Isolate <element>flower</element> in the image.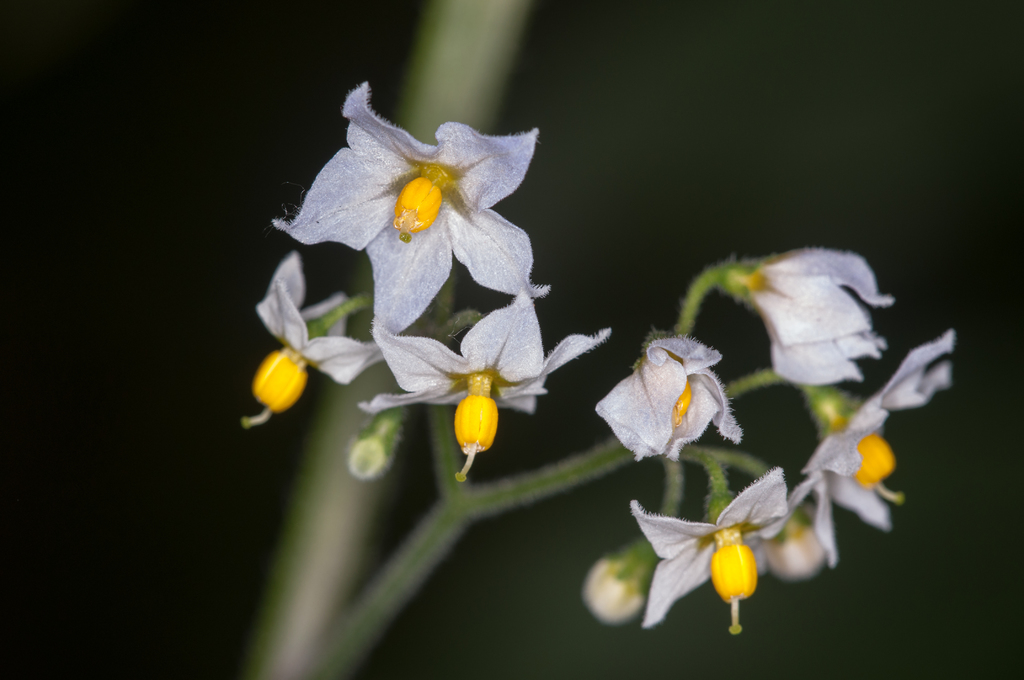
Isolated region: <bbox>624, 464, 797, 638</bbox>.
